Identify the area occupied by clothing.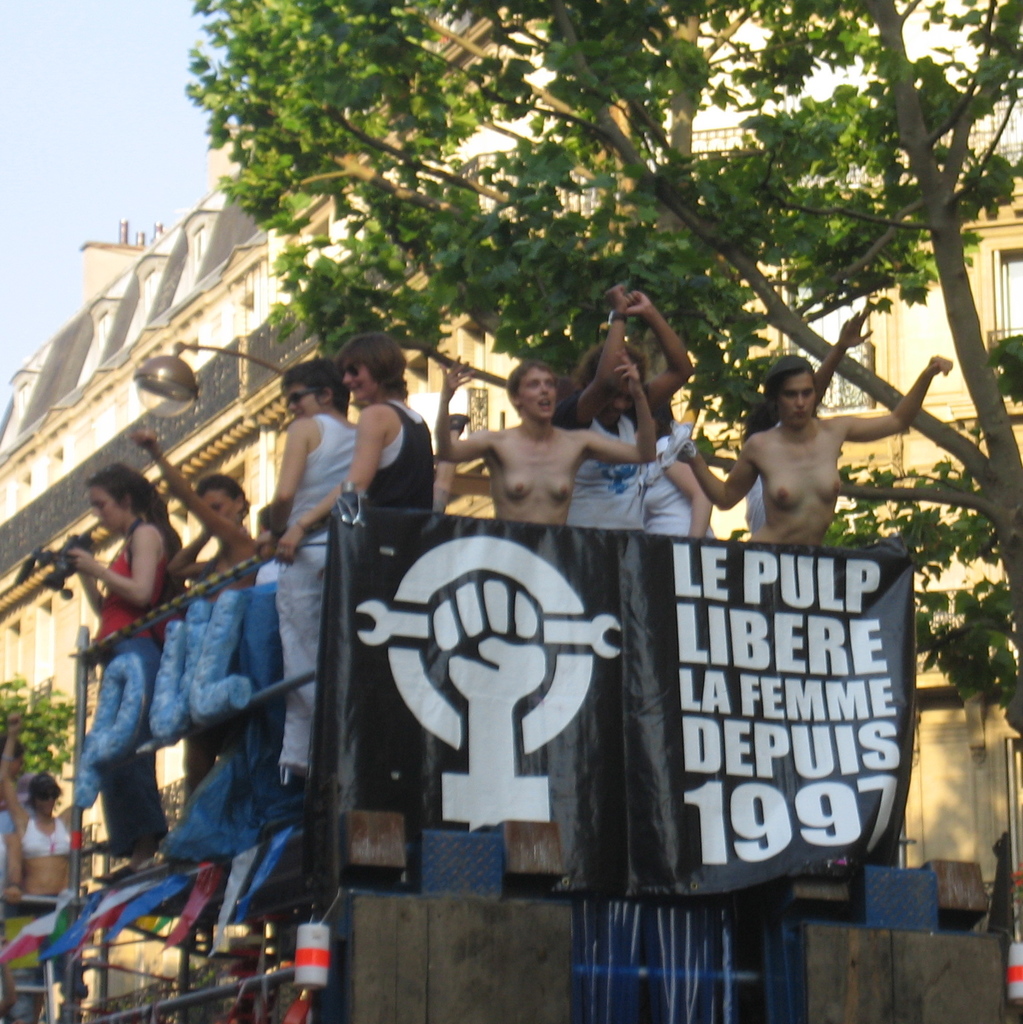
Area: (84, 533, 170, 864).
